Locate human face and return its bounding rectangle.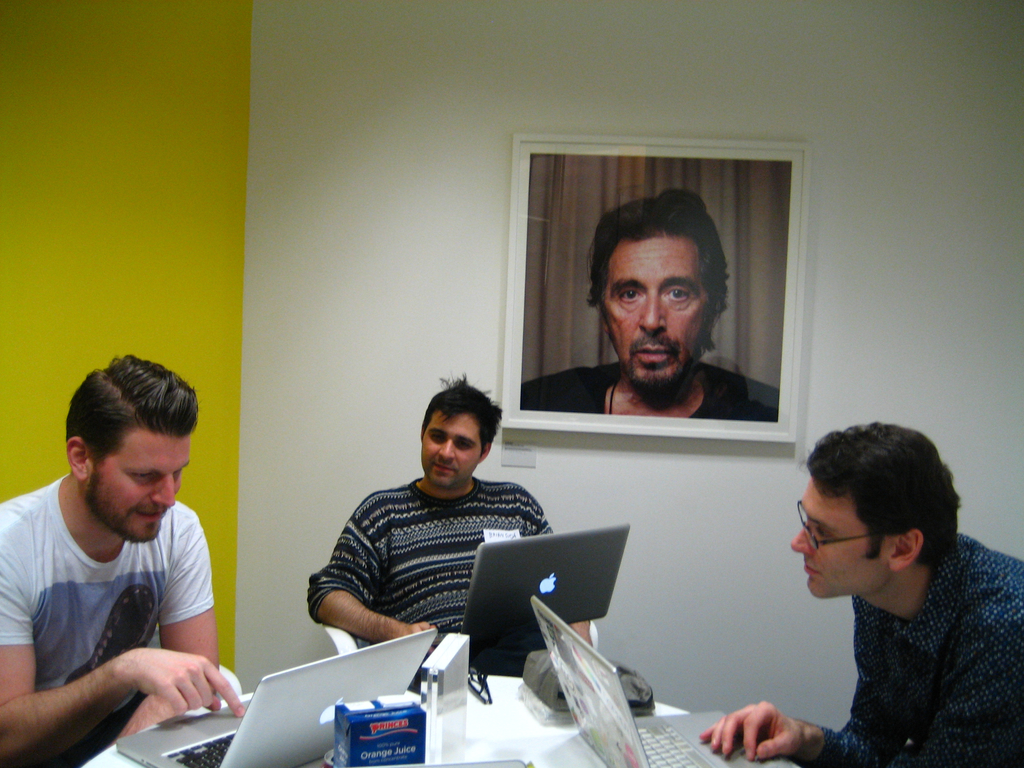
420 422 477 481.
